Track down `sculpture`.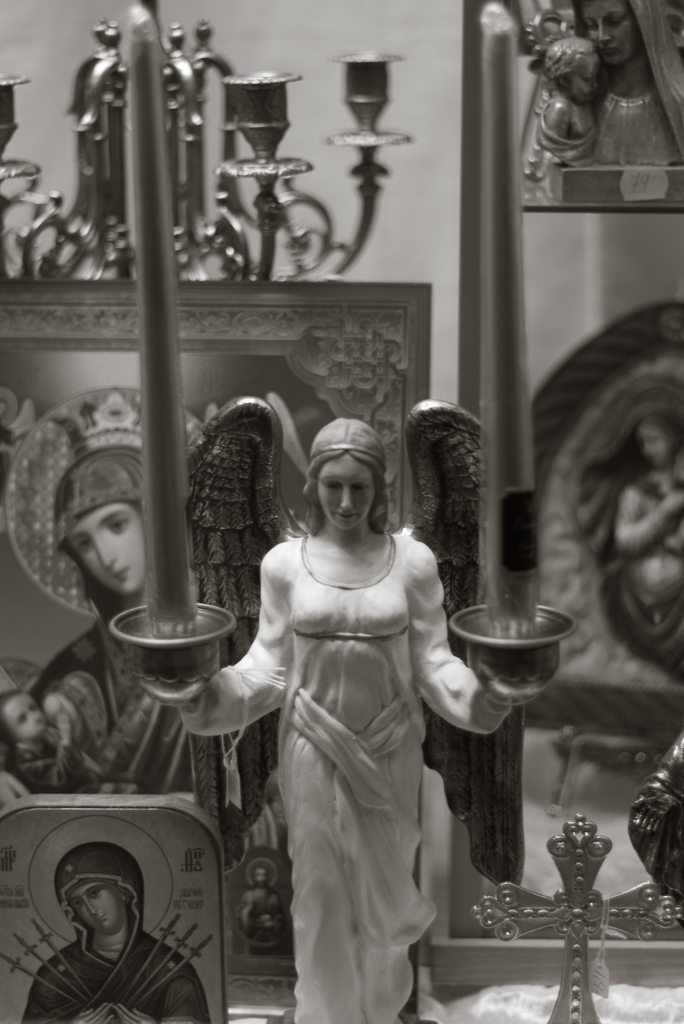
Tracked to locate(509, 0, 683, 218).
